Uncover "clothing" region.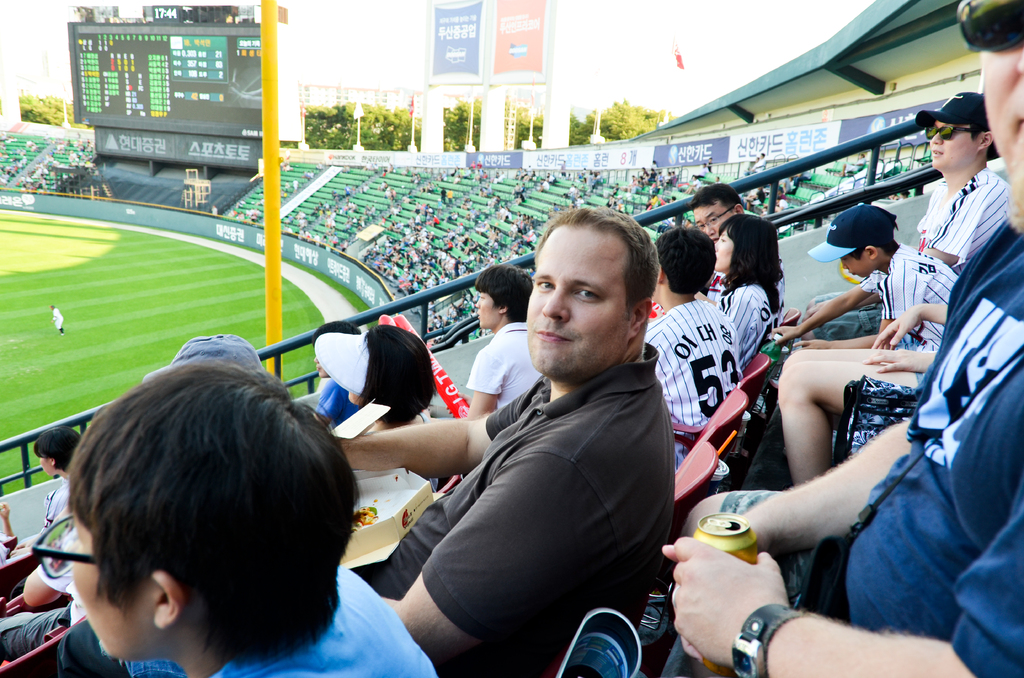
Uncovered: <region>30, 469, 73, 553</region>.
